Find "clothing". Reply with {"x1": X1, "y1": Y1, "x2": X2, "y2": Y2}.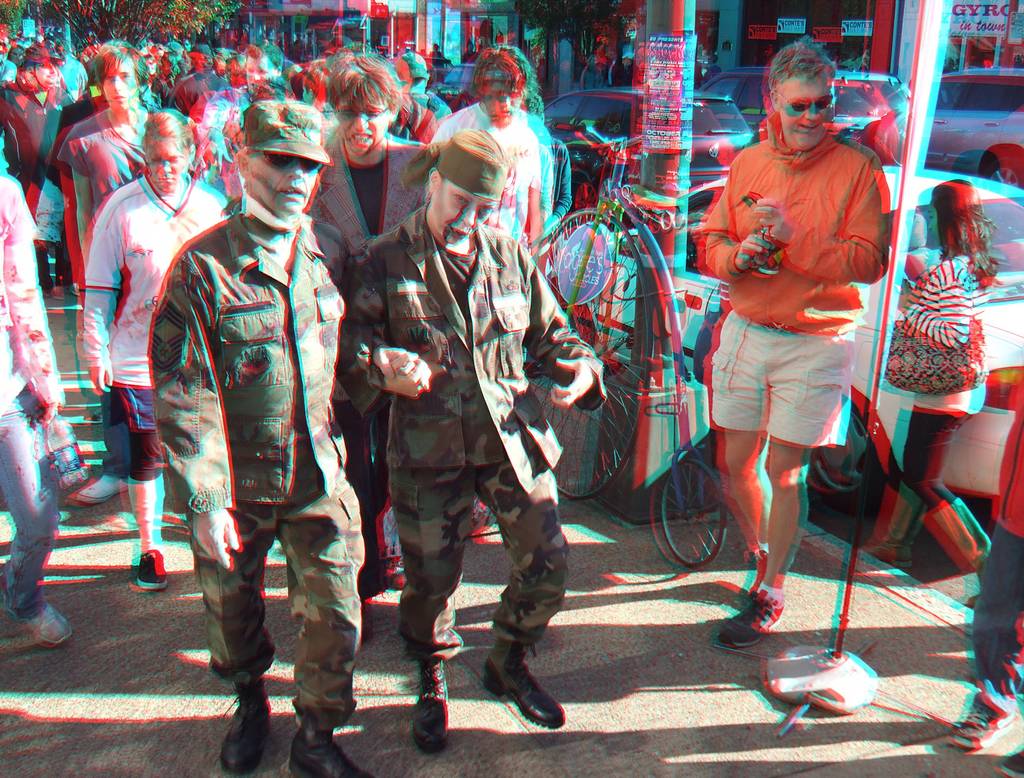
{"x1": 145, "y1": 197, "x2": 388, "y2": 728}.
